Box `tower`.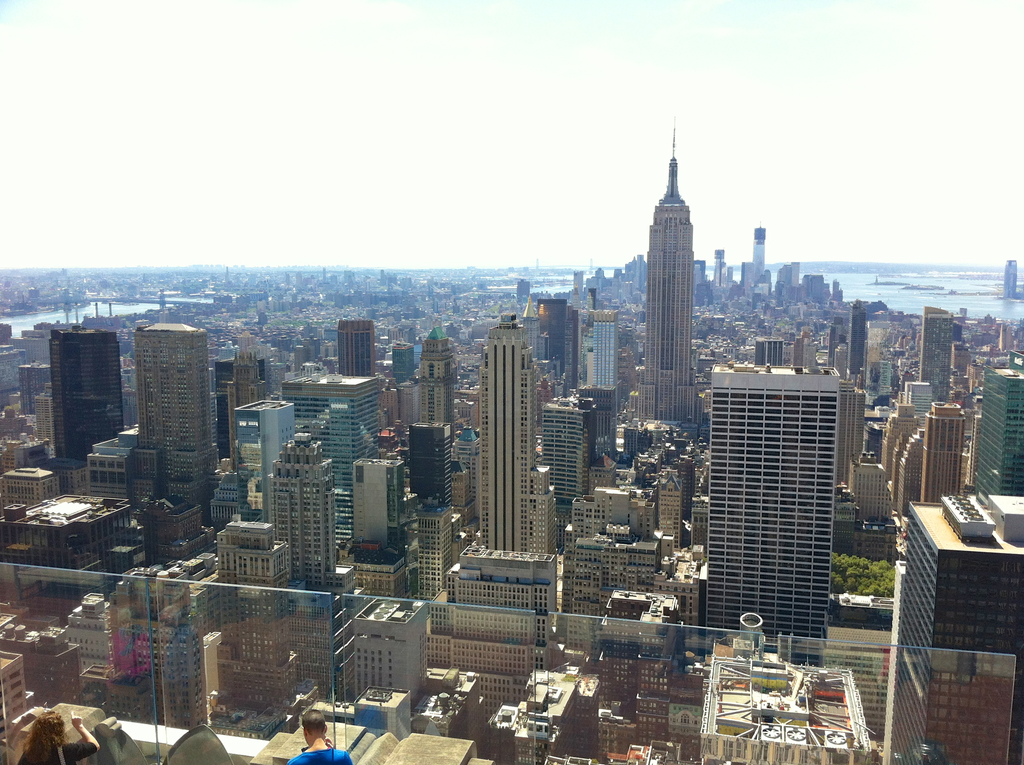
x1=481, y1=318, x2=553, y2=552.
